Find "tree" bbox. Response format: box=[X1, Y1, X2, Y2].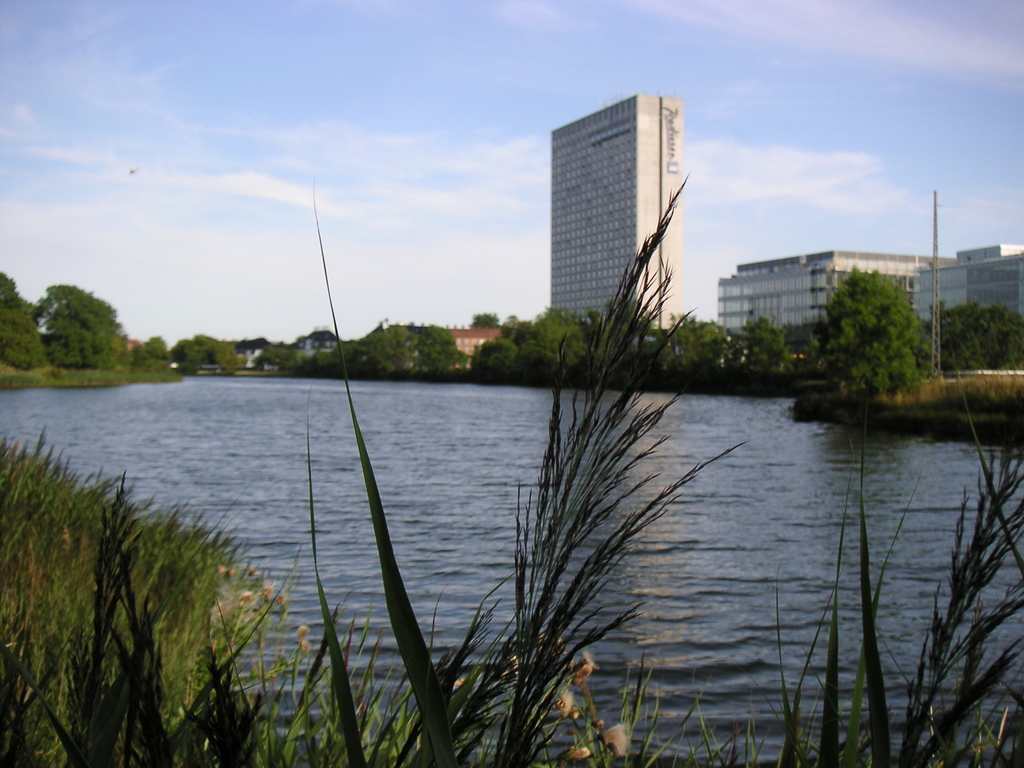
box=[0, 268, 46, 366].
